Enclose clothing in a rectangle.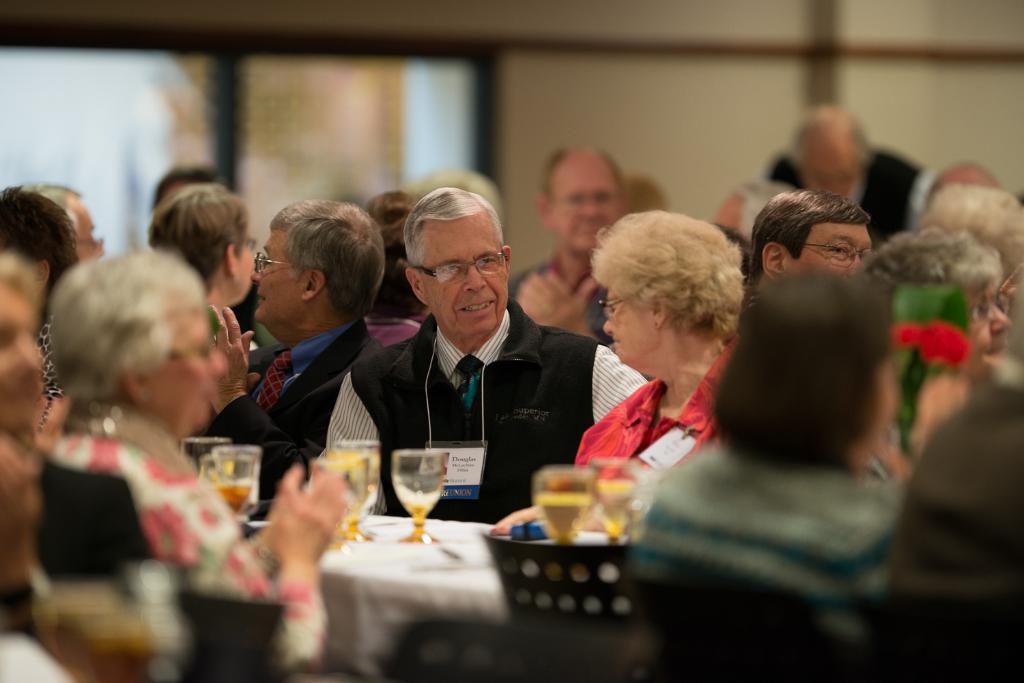
pyautogui.locateOnScreen(190, 321, 375, 517).
